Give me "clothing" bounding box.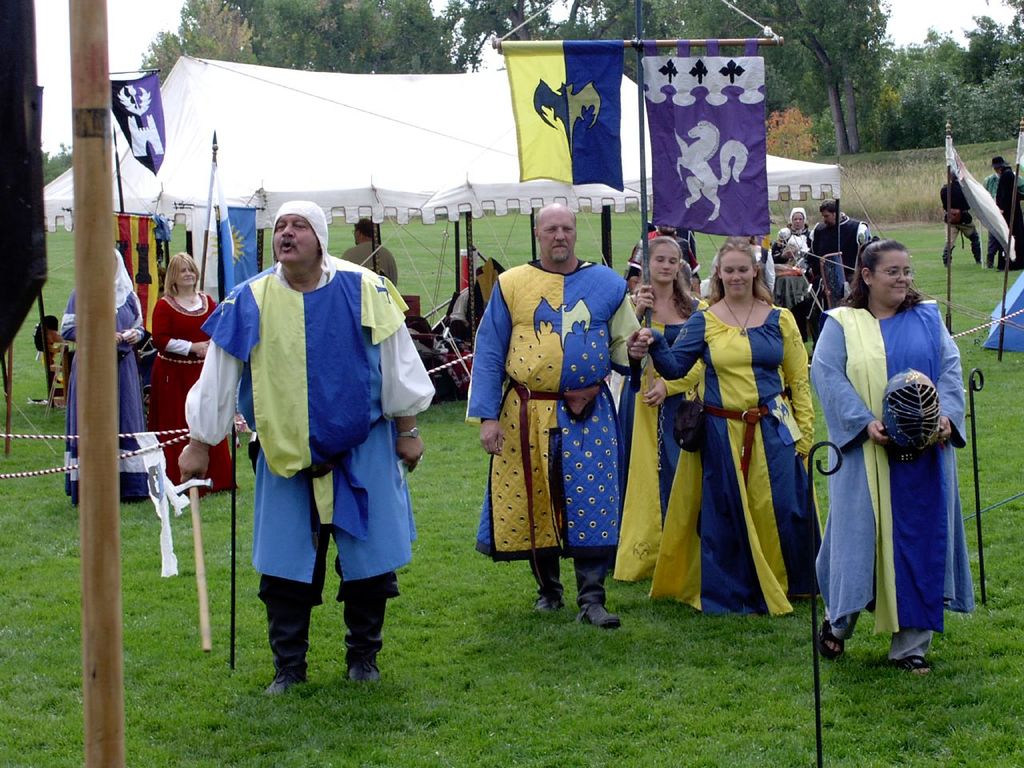
[146, 285, 238, 495].
